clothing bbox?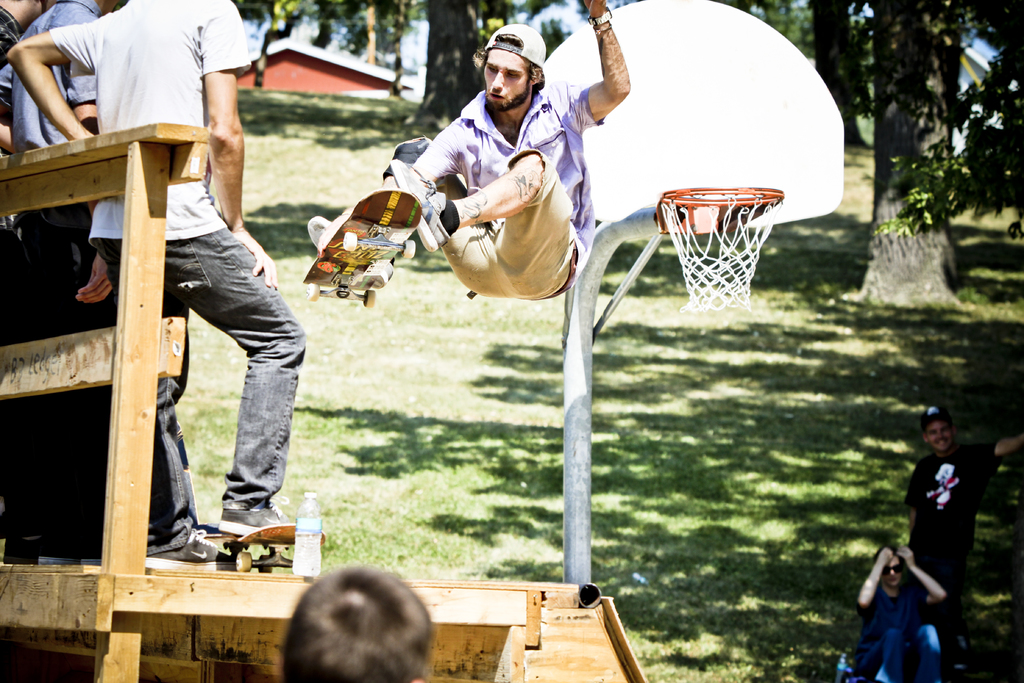
region(399, 73, 581, 319)
